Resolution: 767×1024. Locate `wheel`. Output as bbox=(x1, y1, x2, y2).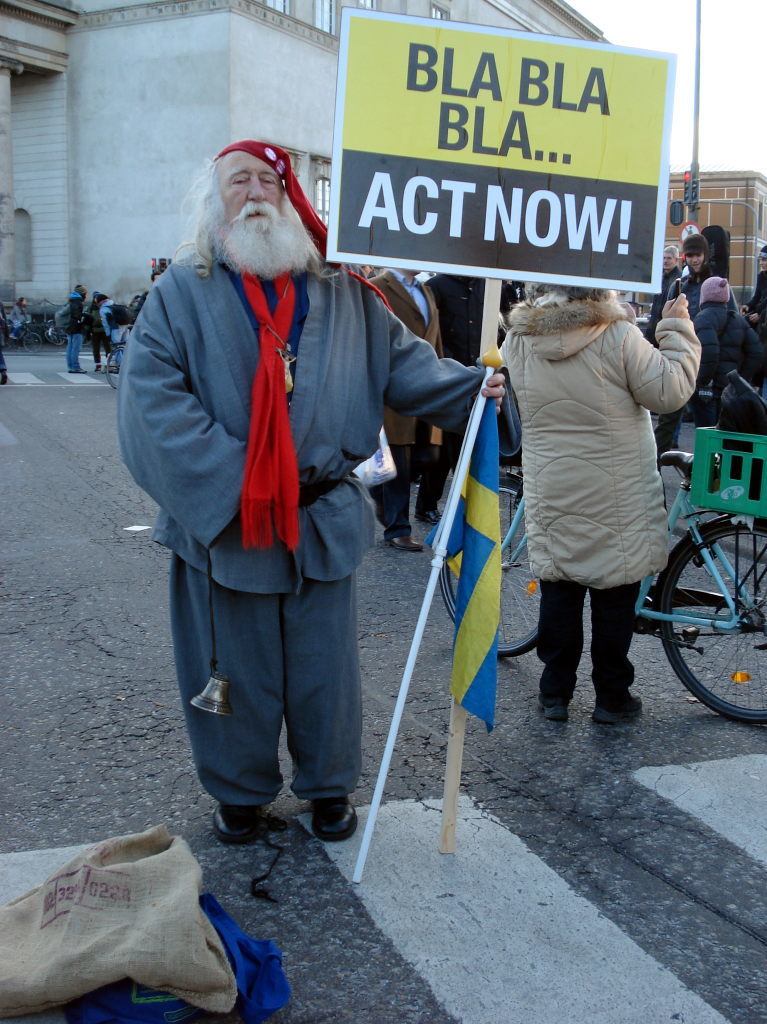
bbox=(437, 474, 543, 660).
